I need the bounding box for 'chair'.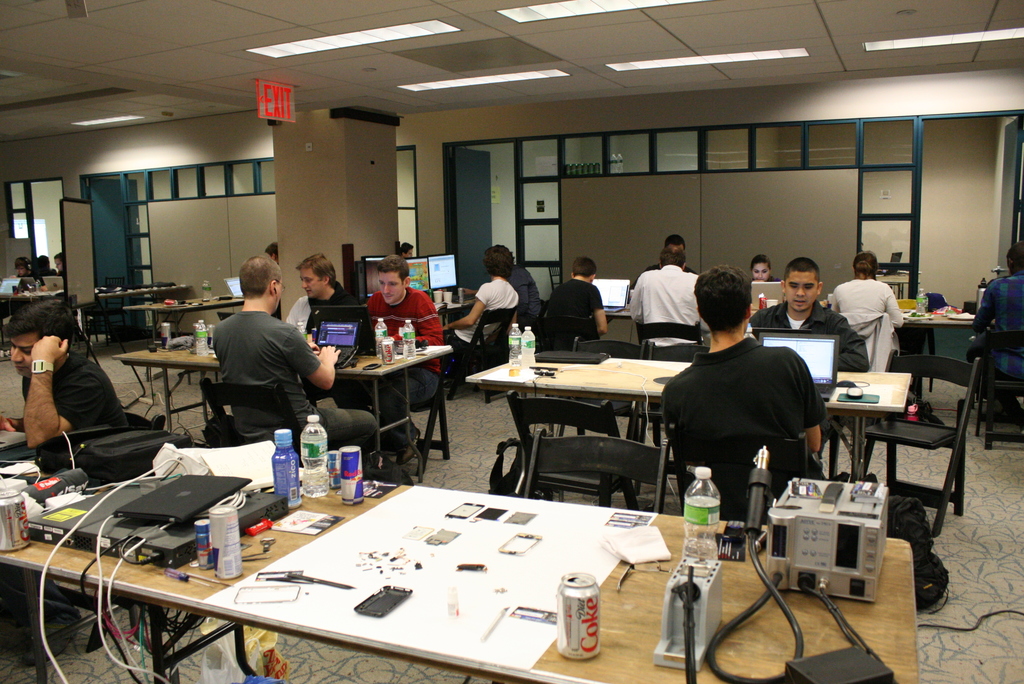
Here it is: 830, 310, 883, 374.
